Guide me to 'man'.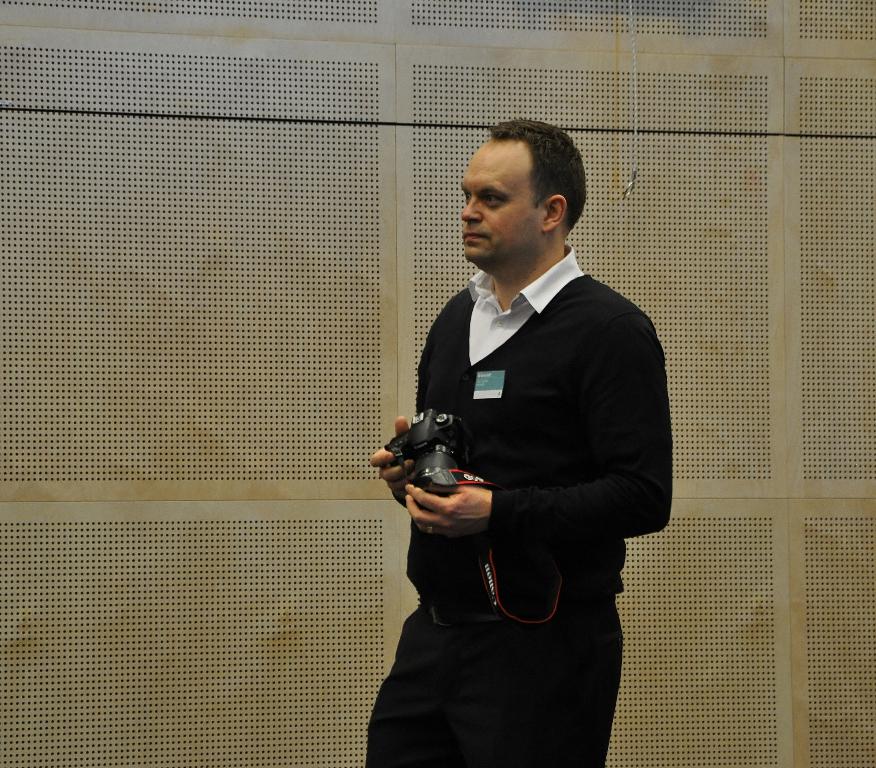
Guidance: bbox=(360, 116, 678, 763).
